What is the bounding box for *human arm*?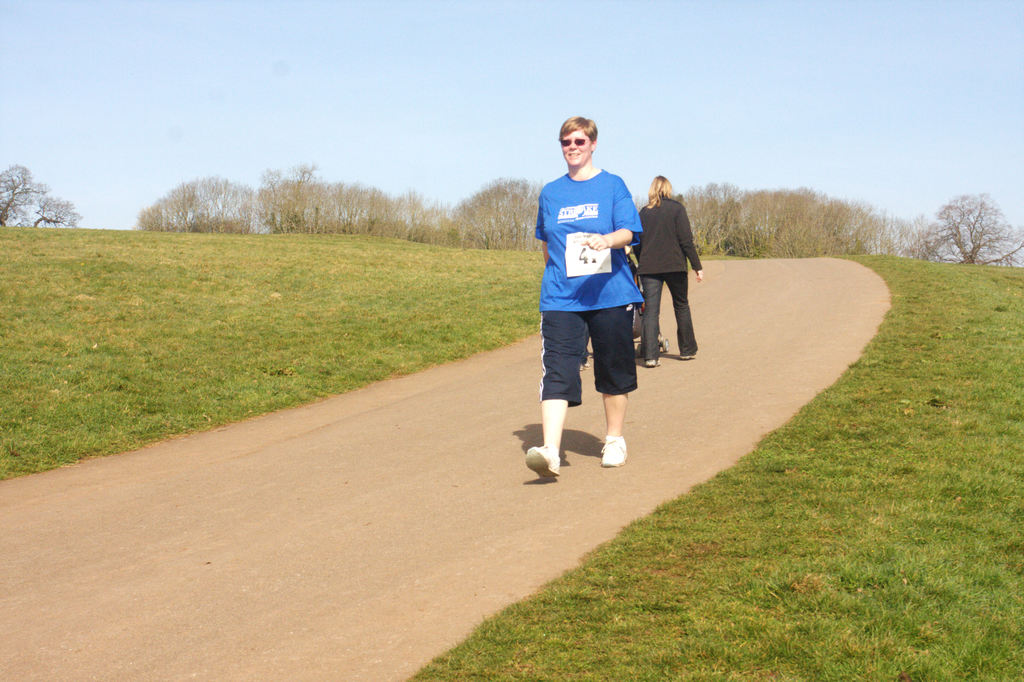
bbox=[536, 211, 541, 273].
